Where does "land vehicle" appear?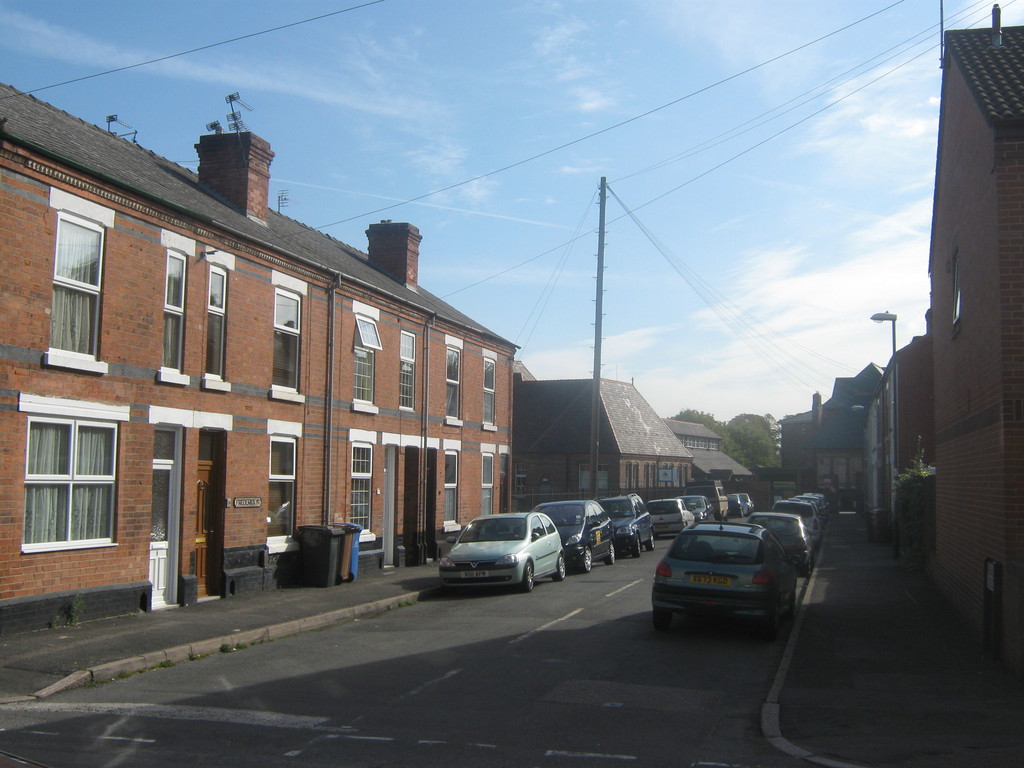
Appears at rect(647, 497, 694, 540).
